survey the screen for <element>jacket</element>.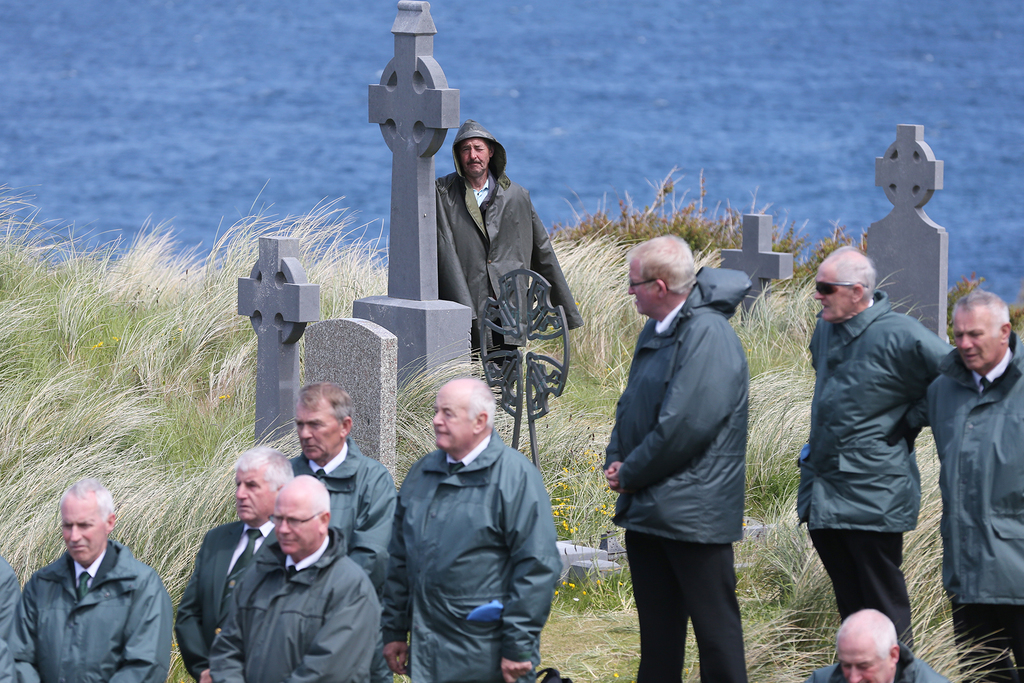
Survey found: bbox(292, 440, 403, 579).
